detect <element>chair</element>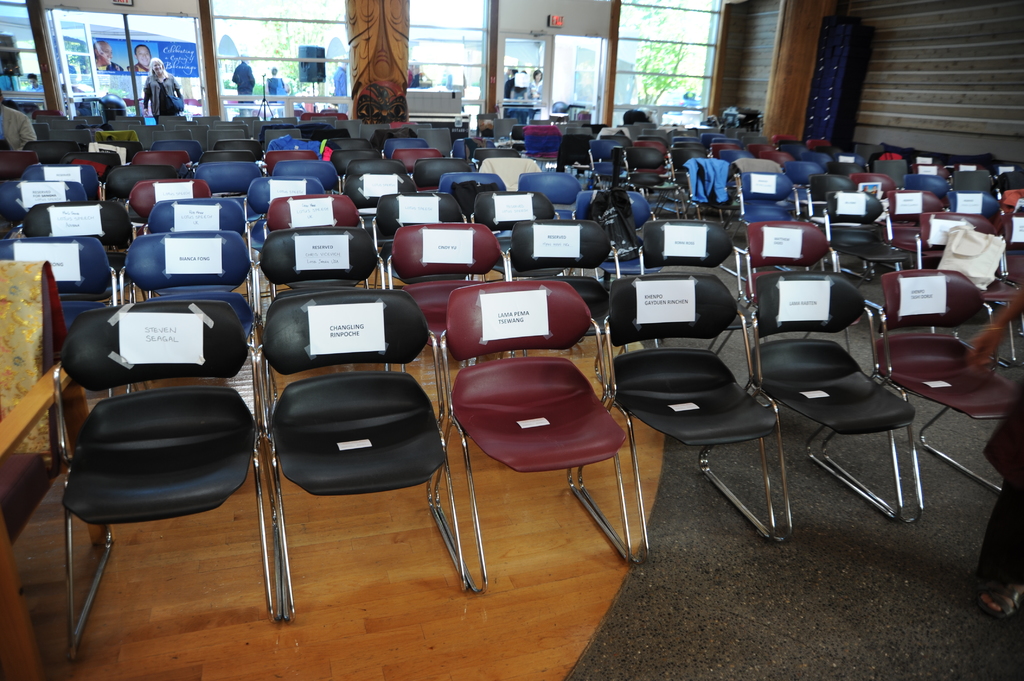
pyautogui.locateOnScreen(841, 154, 863, 168)
